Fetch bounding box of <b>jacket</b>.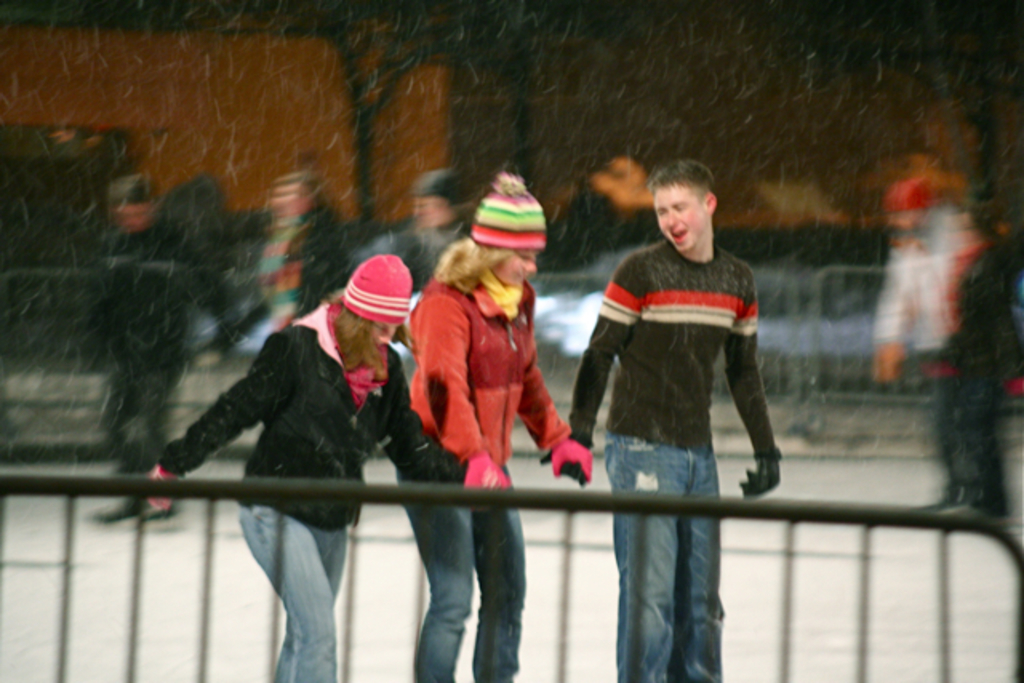
Bbox: <region>155, 296, 467, 537</region>.
